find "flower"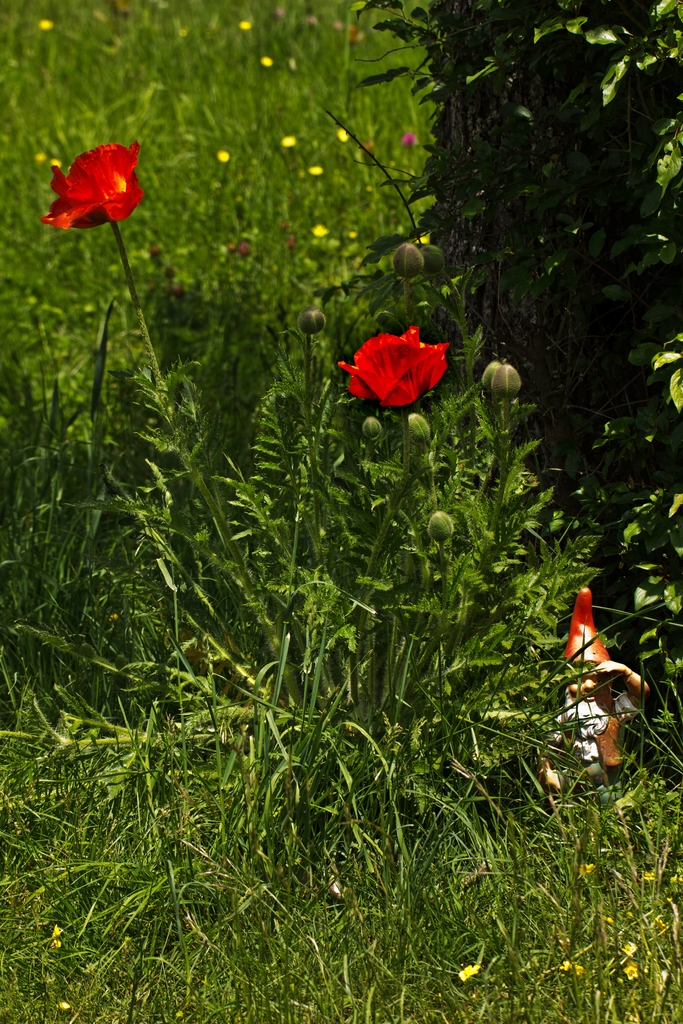
215:148:236:164
